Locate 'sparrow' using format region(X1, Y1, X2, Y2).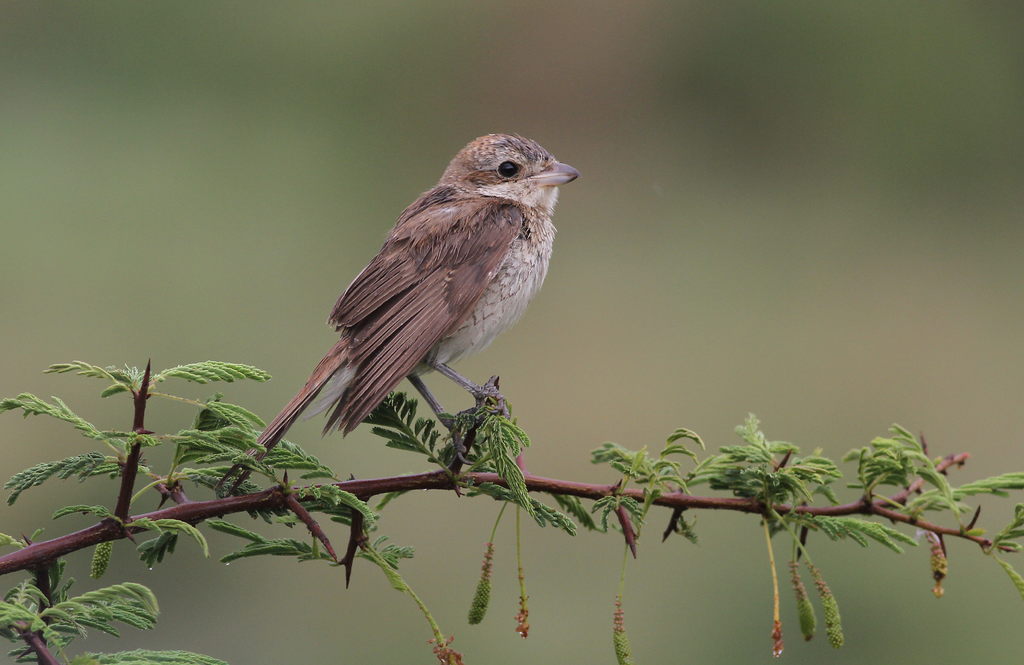
region(254, 133, 574, 475).
